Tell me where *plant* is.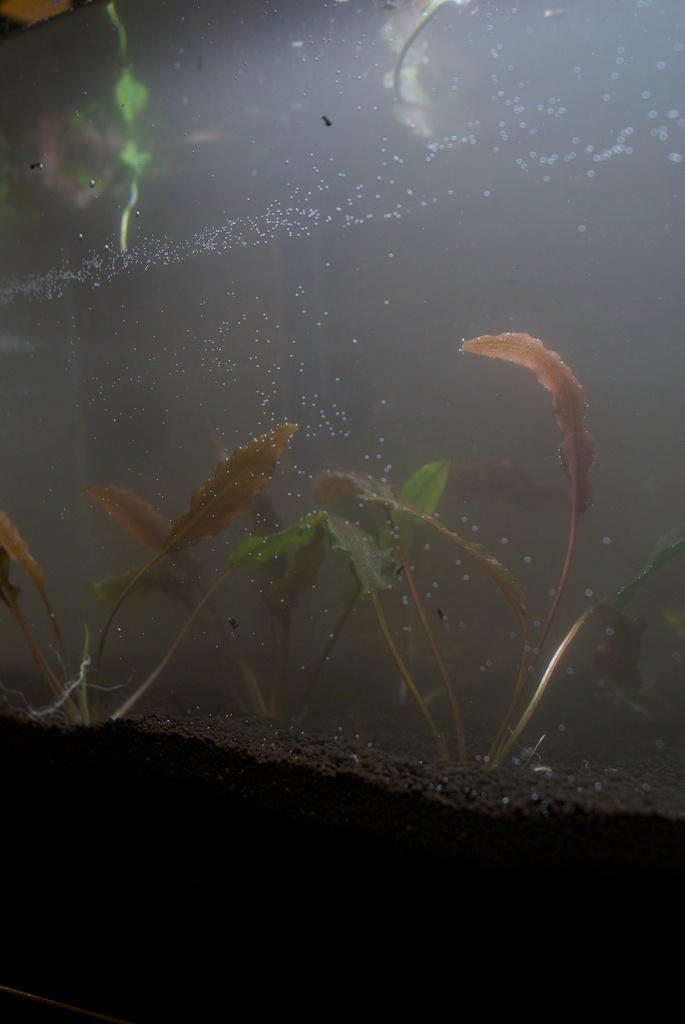
*plant* is at 0:330:681:784.
